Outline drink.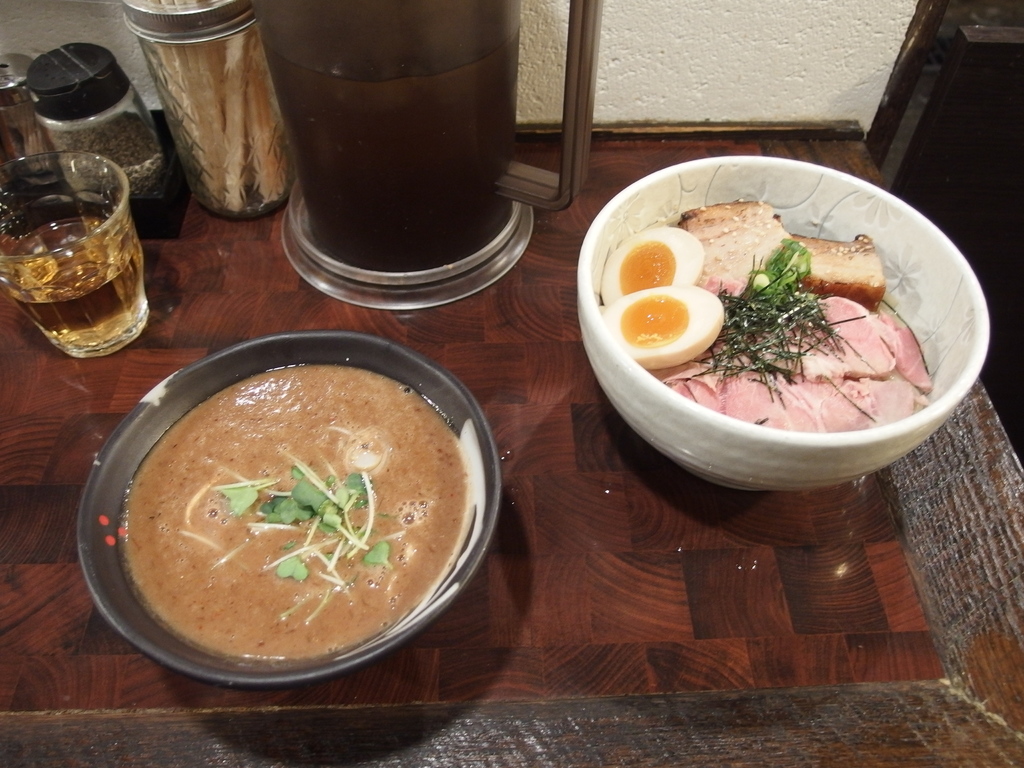
Outline: 240/0/541/306.
